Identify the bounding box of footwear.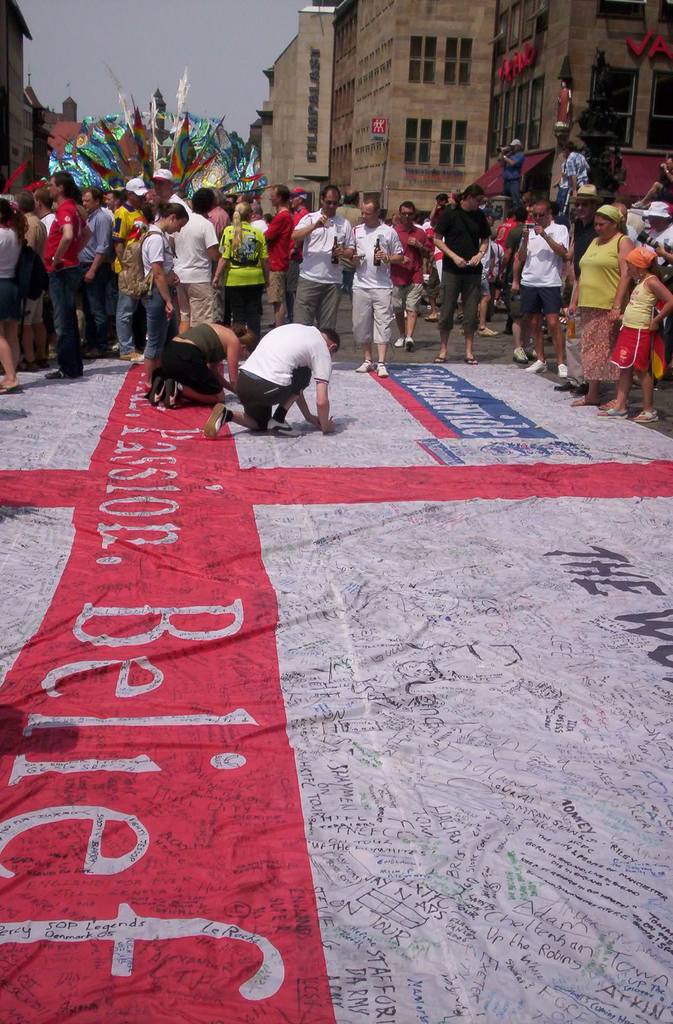
l=268, t=415, r=305, b=438.
